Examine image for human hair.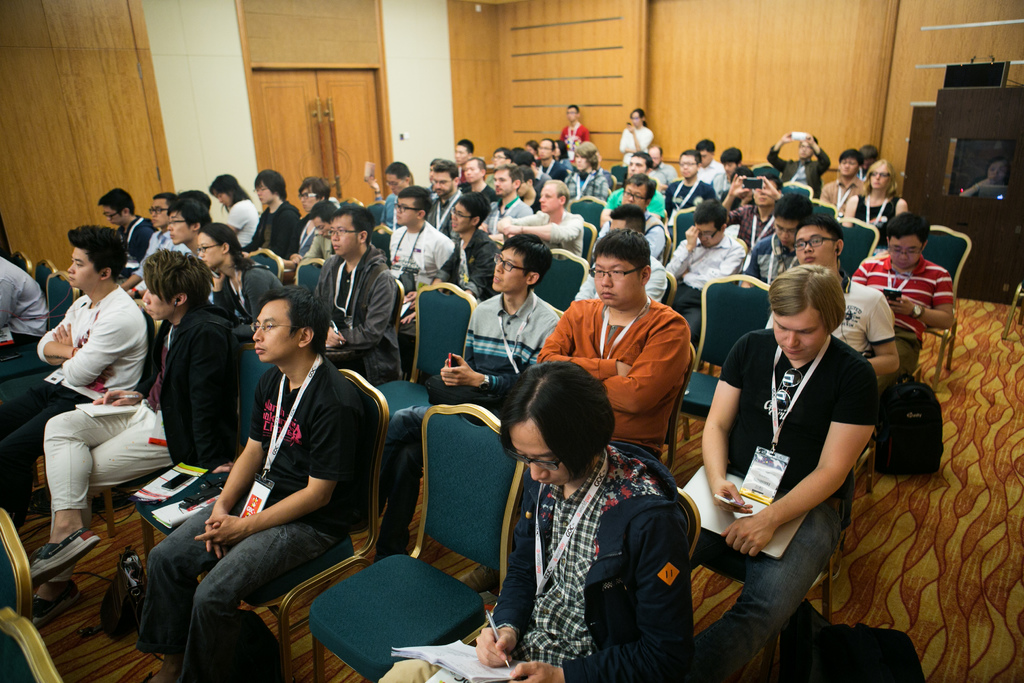
Examination result: x1=542 y1=136 x2=554 y2=160.
